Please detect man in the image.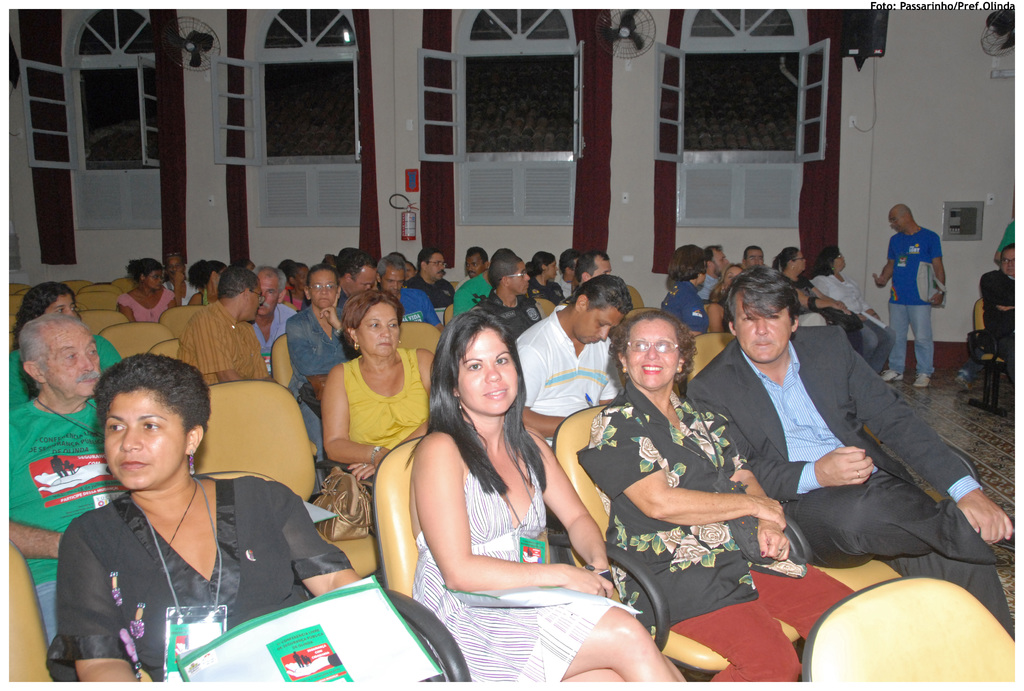
select_region(375, 253, 444, 333).
